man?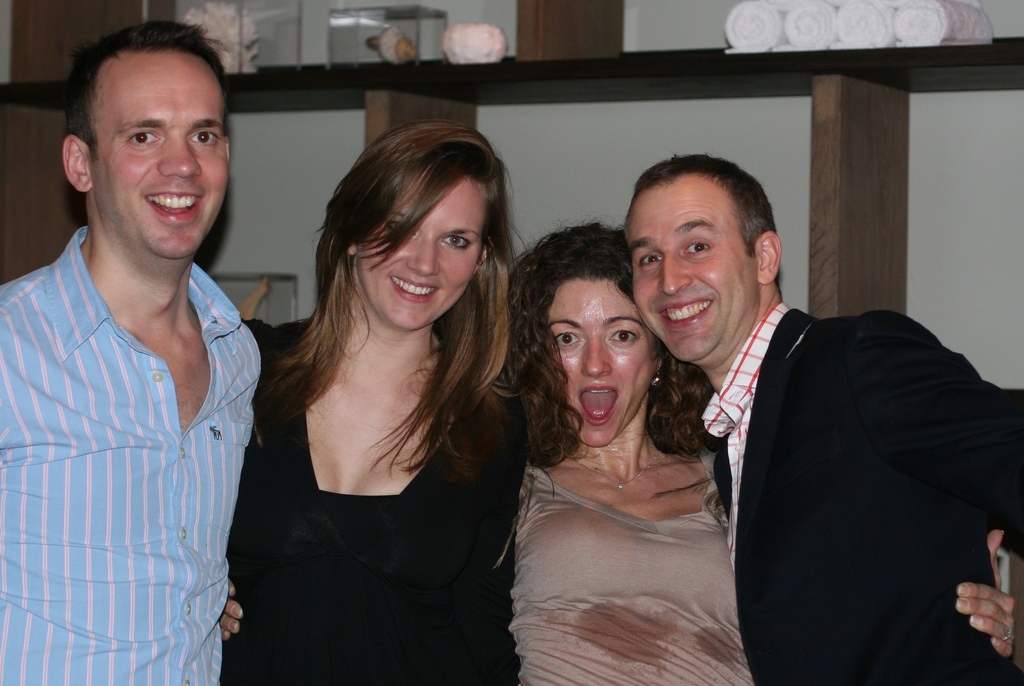
select_region(610, 152, 998, 669)
